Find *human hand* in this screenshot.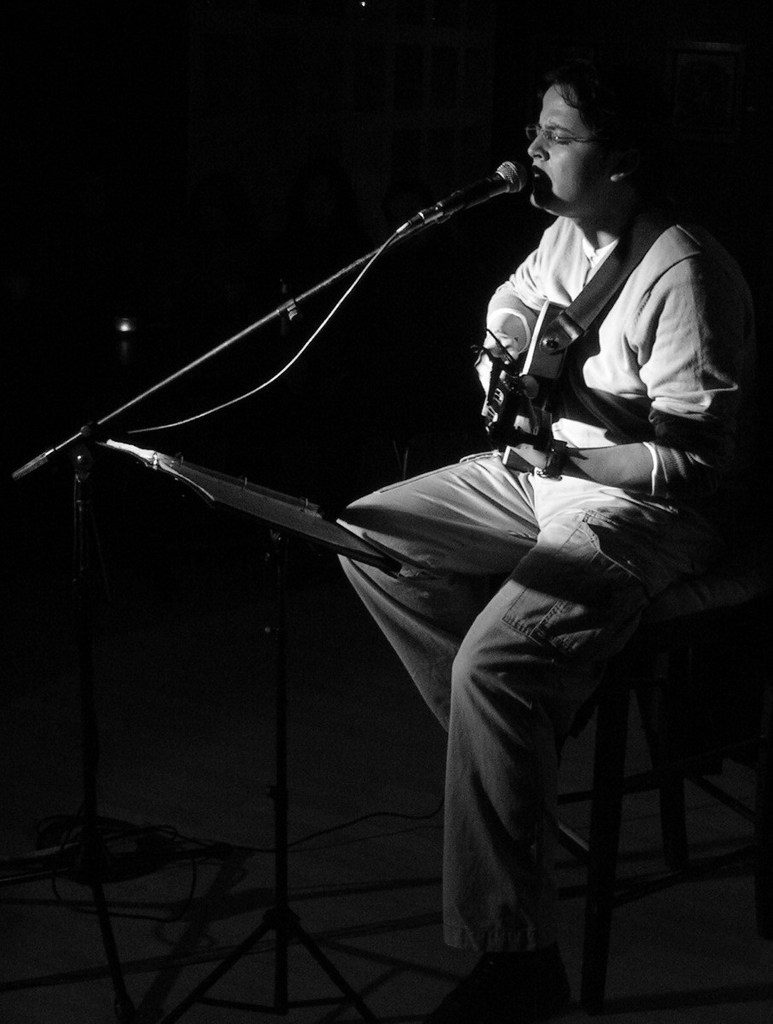
The bounding box for *human hand* is 474,349,543,439.
